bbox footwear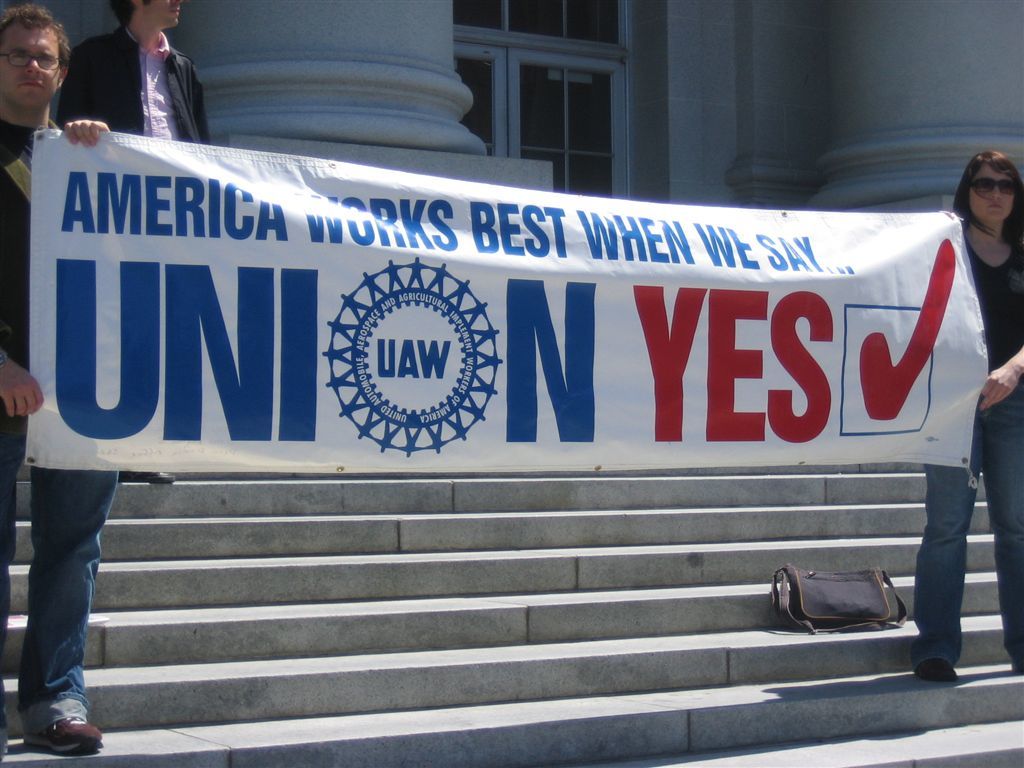
<region>117, 470, 181, 486</region>
